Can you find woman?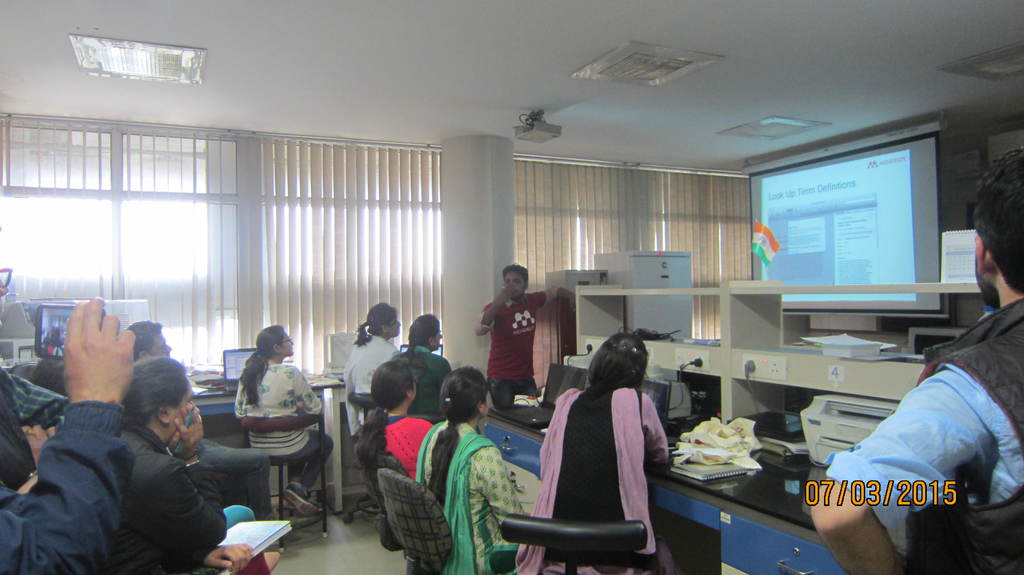
Yes, bounding box: 114/356/253/574.
